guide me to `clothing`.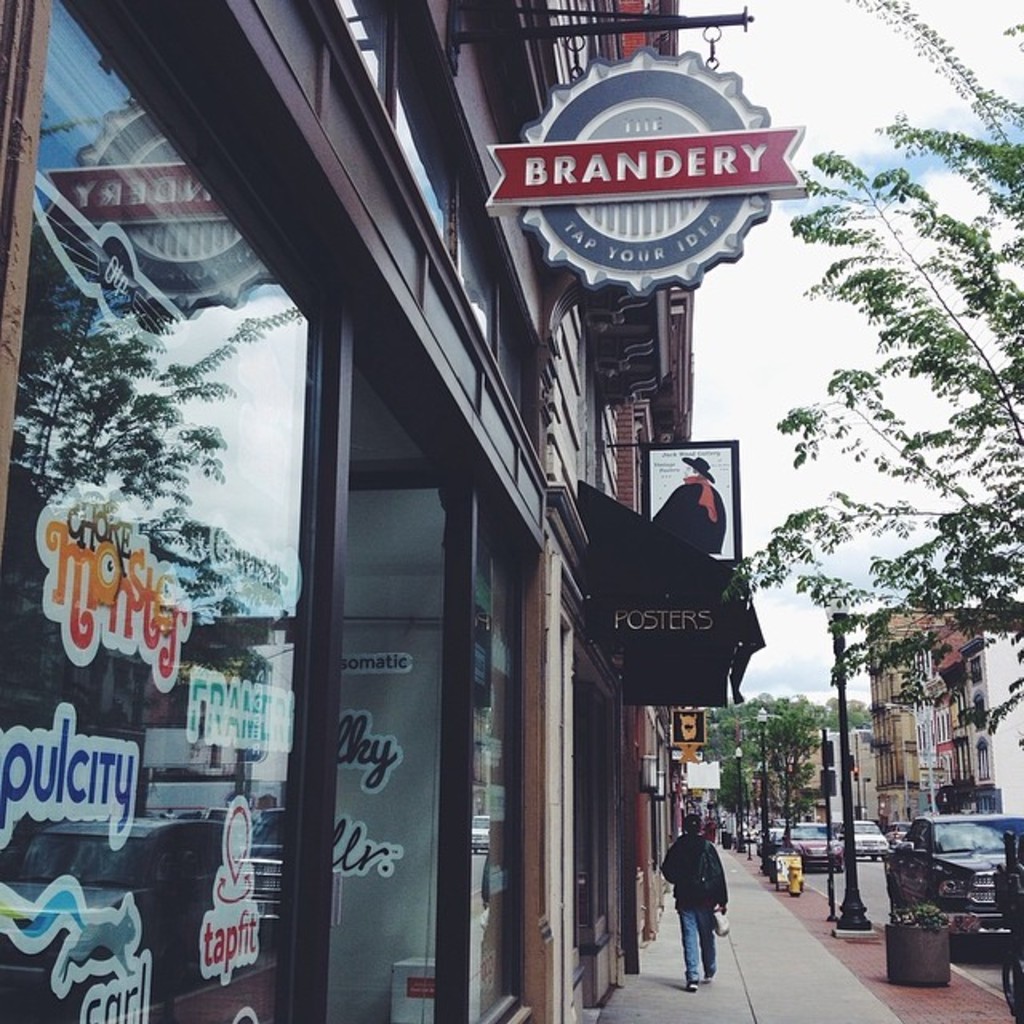
Guidance: bbox=(685, 907, 725, 979).
